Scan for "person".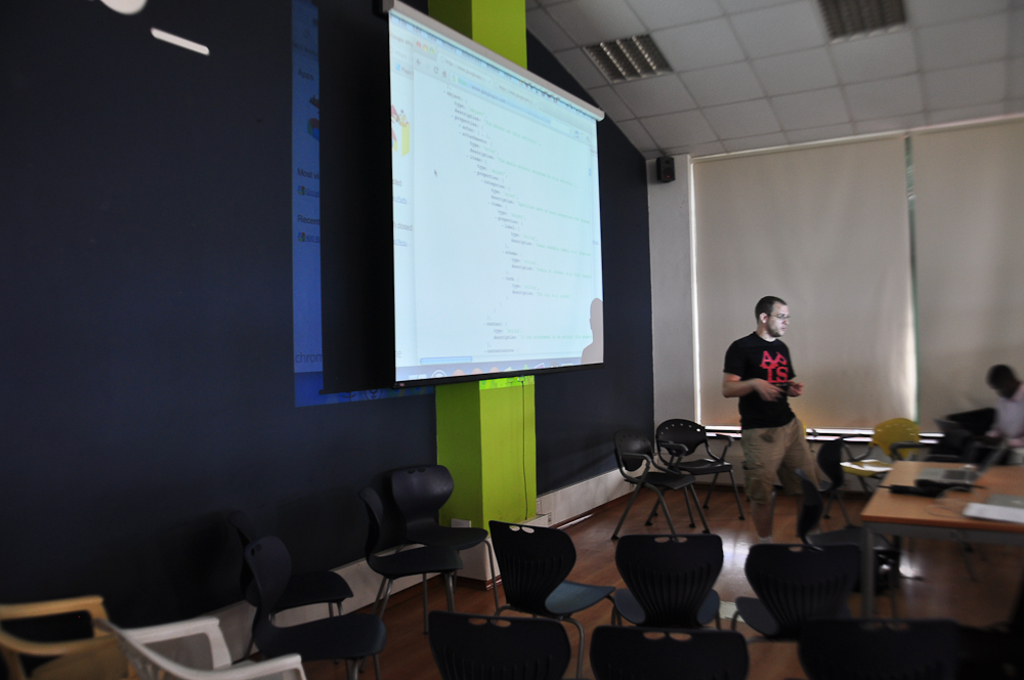
Scan result: 732,292,827,544.
